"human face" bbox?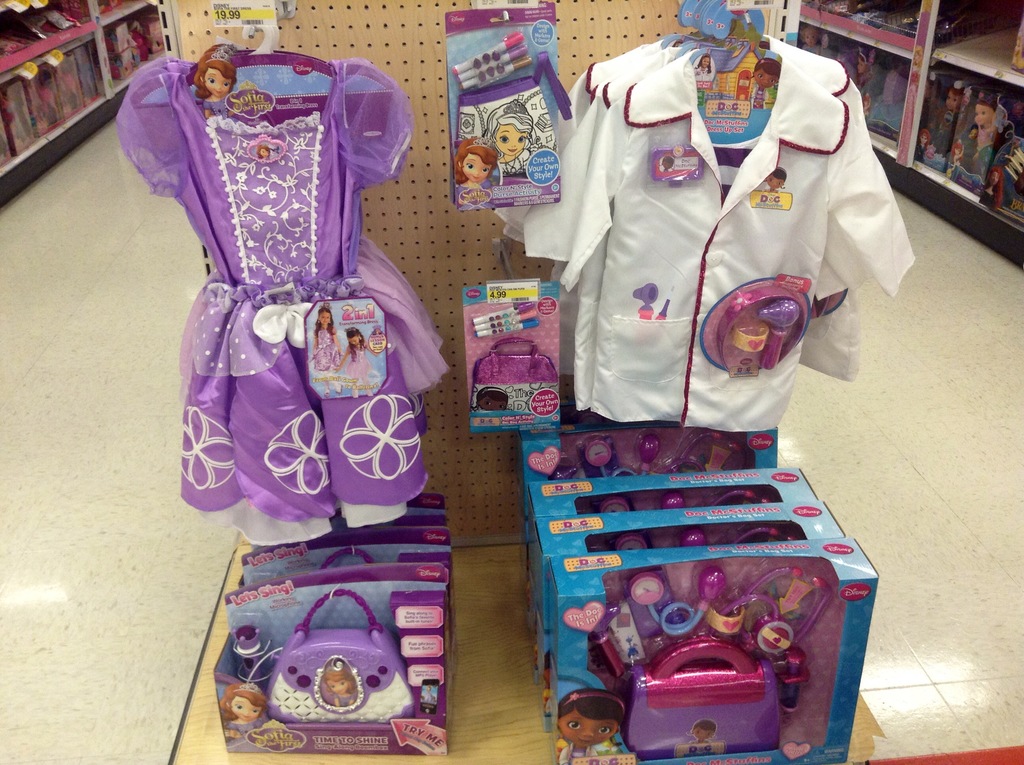
bbox=[764, 173, 787, 188]
